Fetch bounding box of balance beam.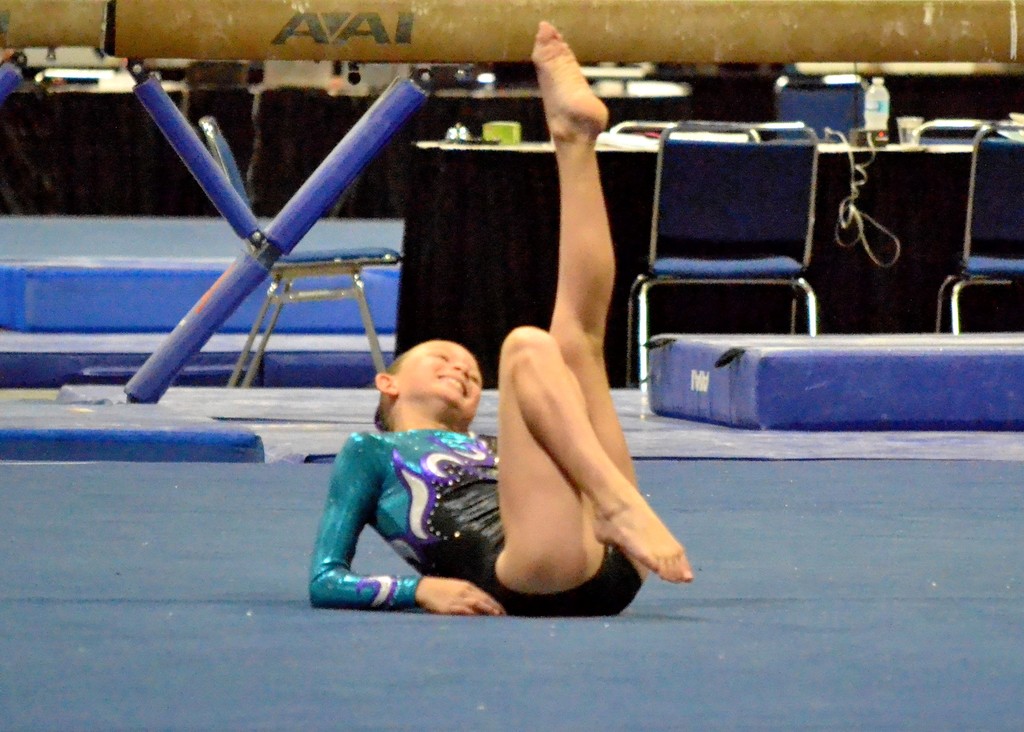
Bbox: pyautogui.locateOnScreen(100, 0, 1023, 63).
